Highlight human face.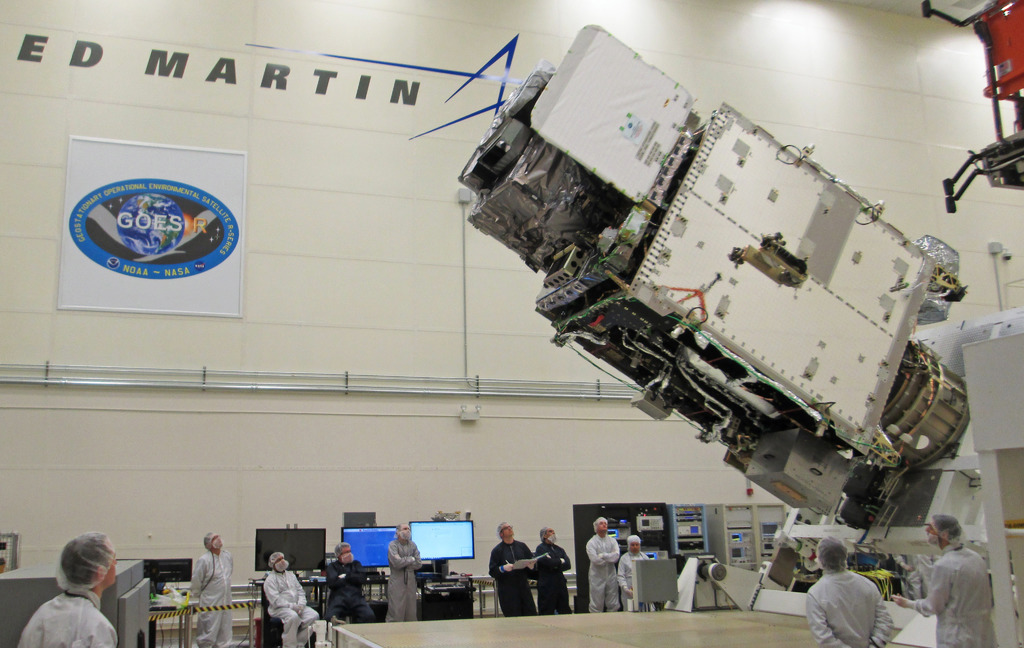
Highlighted region: <bbox>548, 535, 556, 543</bbox>.
